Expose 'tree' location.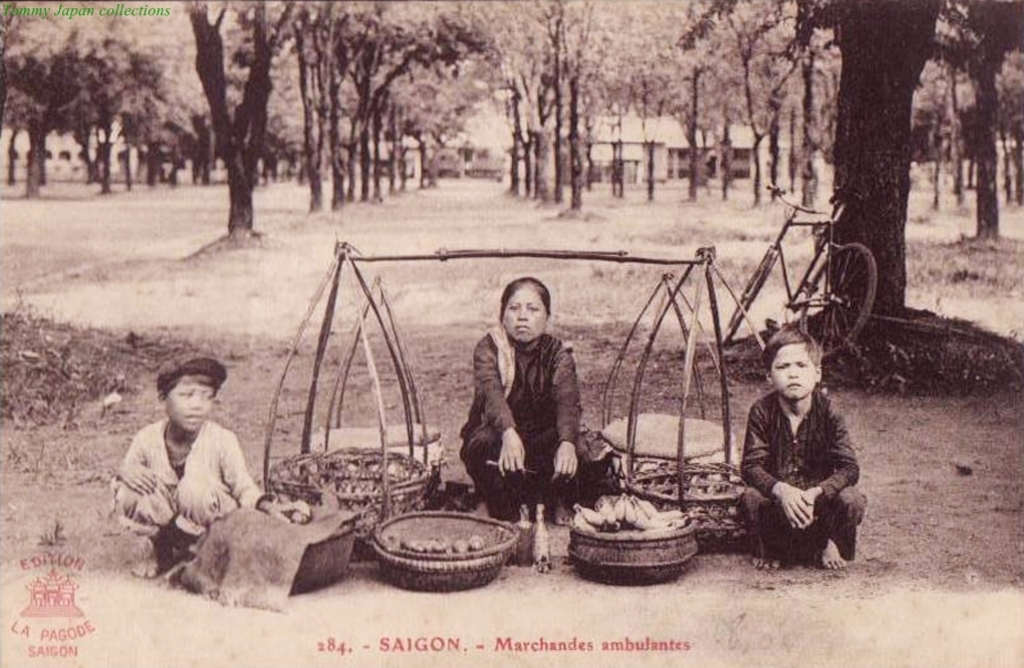
Exposed at [620, 0, 681, 193].
